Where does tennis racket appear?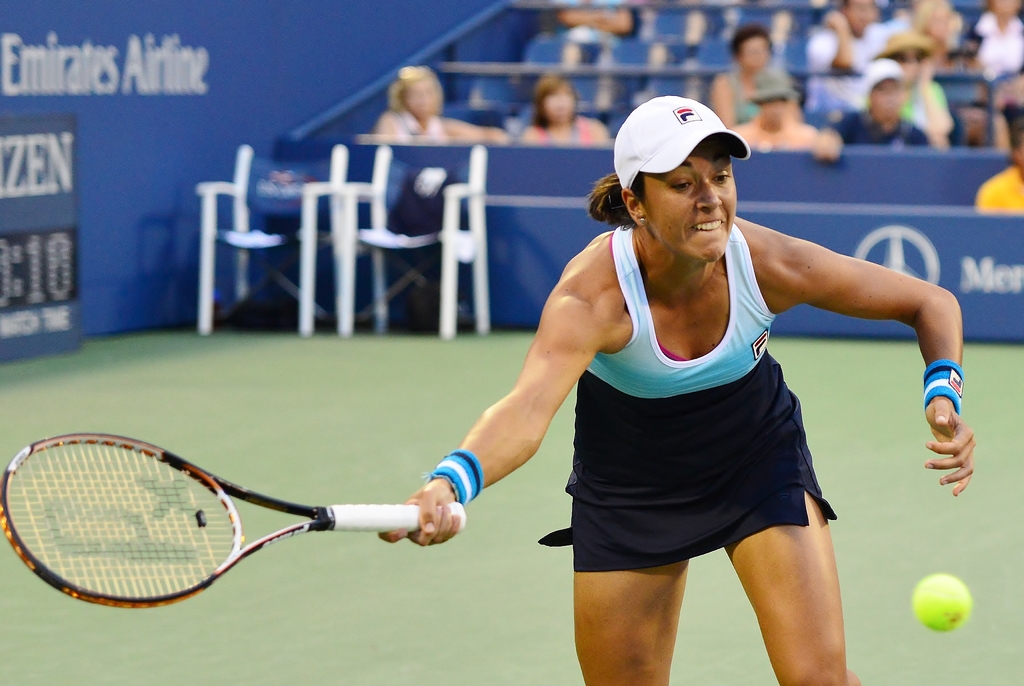
Appears at l=0, t=434, r=464, b=610.
